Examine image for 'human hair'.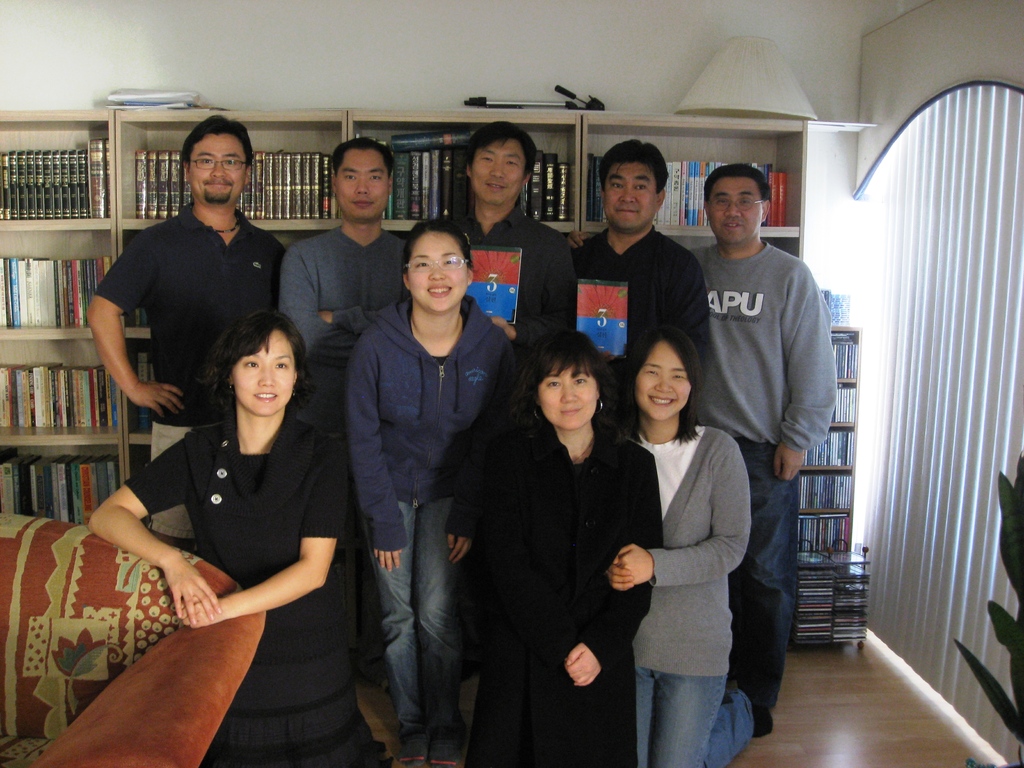
Examination result: {"x1": 702, "y1": 161, "x2": 772, "y2": 204}.
